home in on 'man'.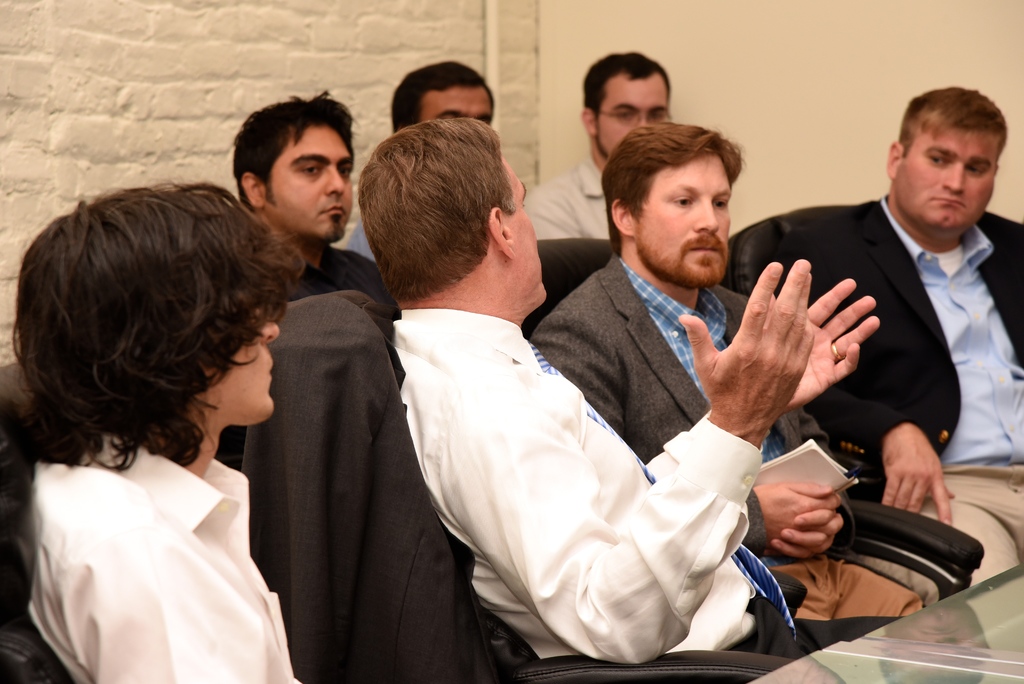
Homed in at bbox=[522, 53, 669, 240].
